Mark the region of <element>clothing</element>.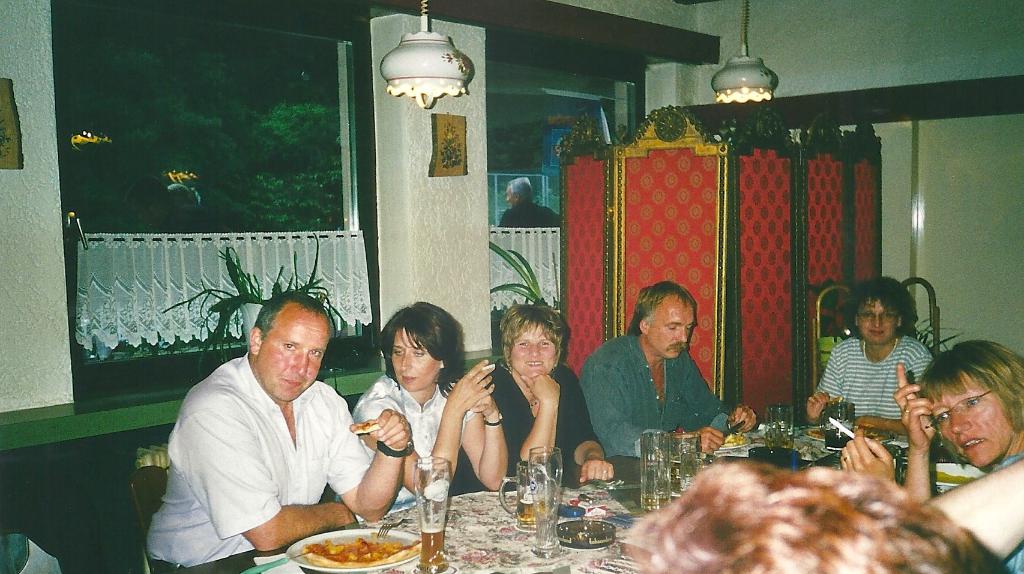
Region: [977, 435, 1023, 573].
